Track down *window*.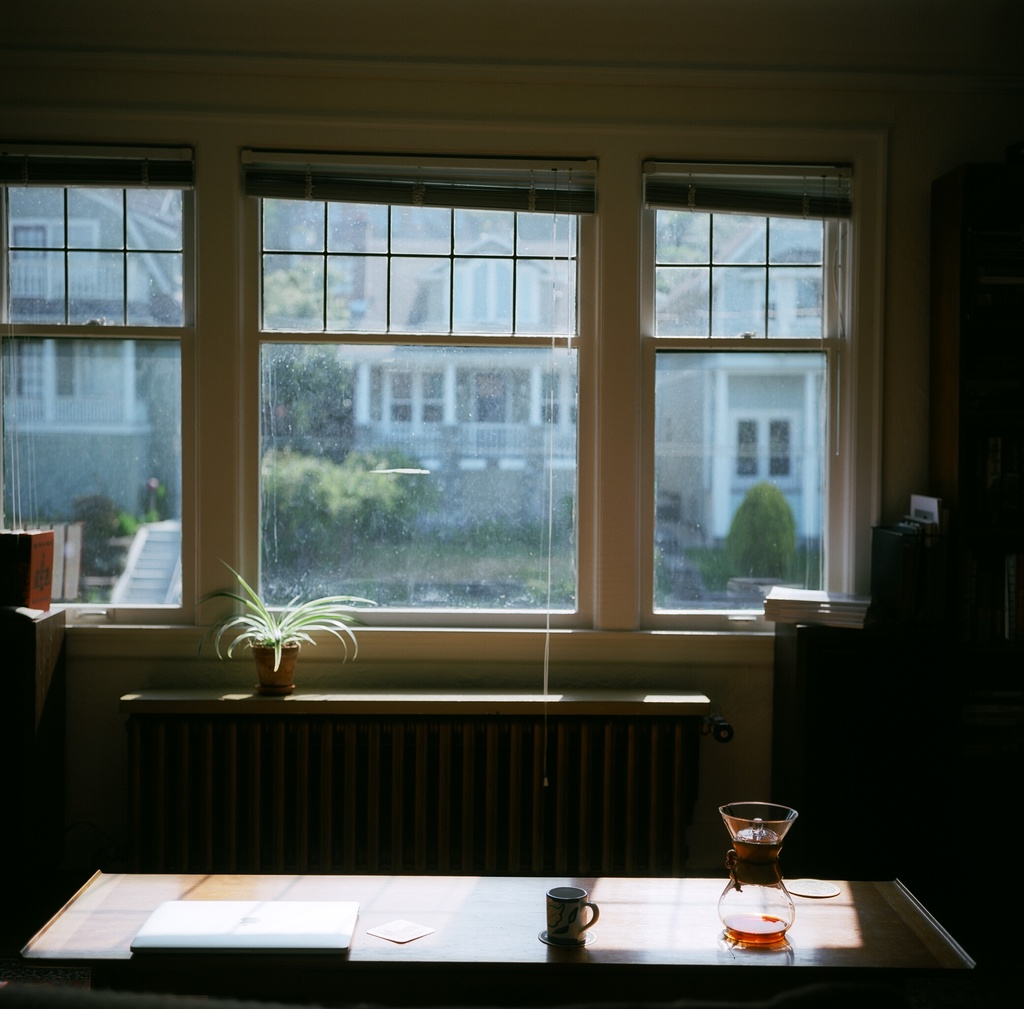
Tracked to <box>384,364,454,423</box>.
